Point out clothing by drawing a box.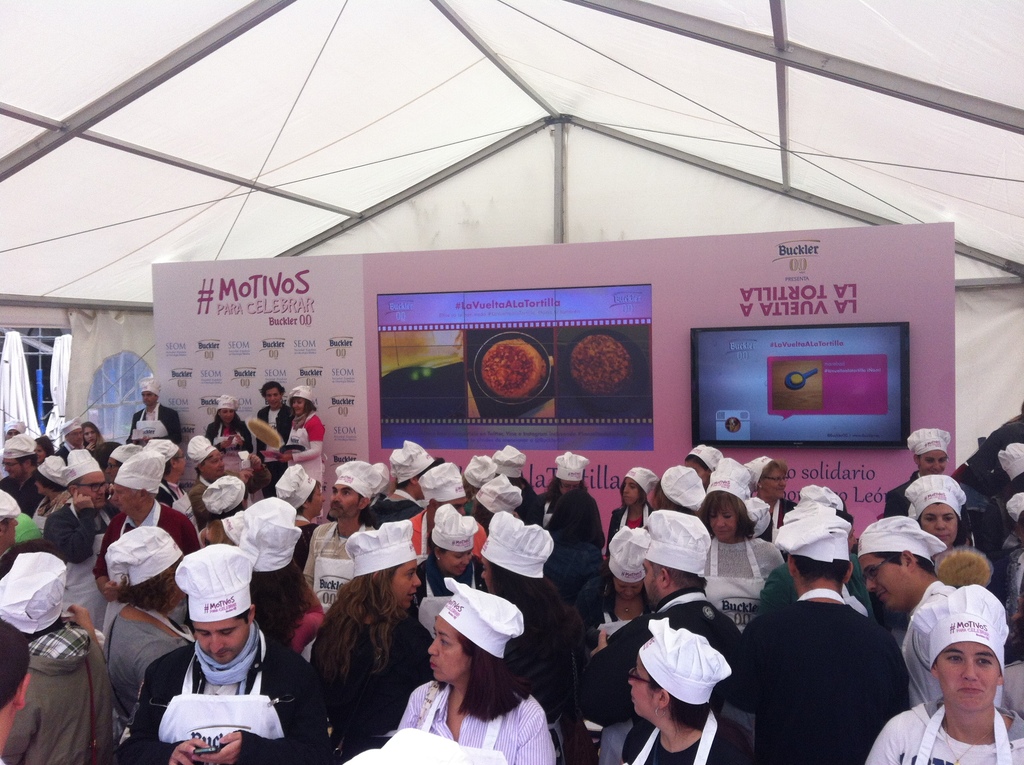
(406,508,487,561).
